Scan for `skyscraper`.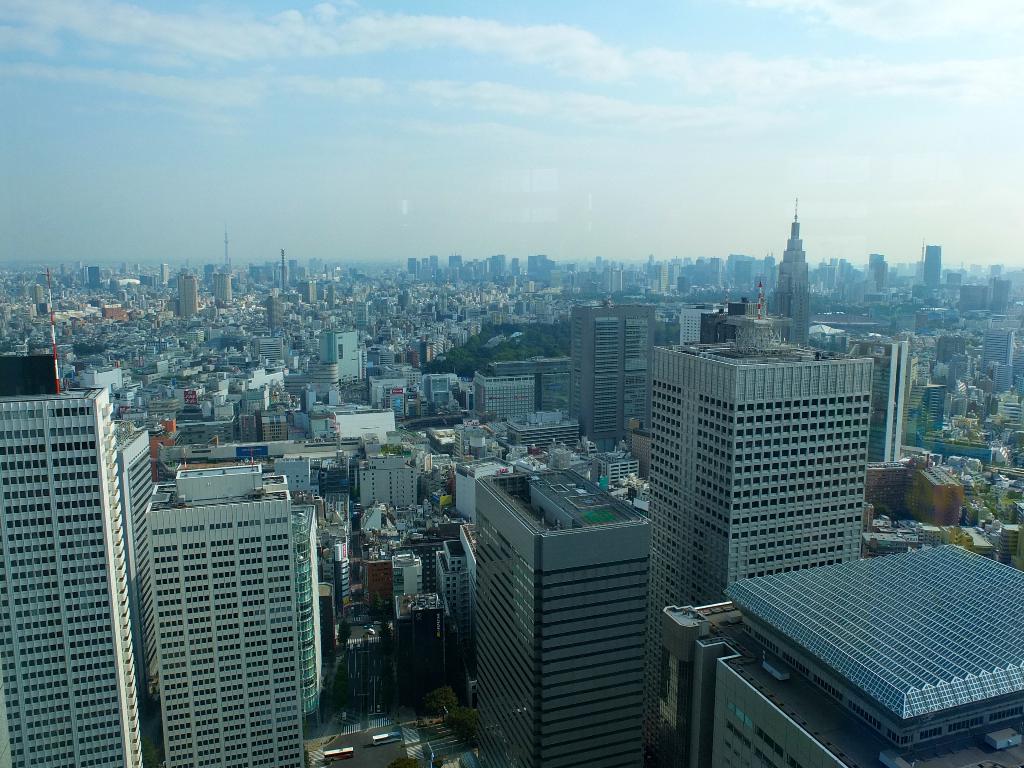
Scan result: <box>145,457,297,767</box>.
